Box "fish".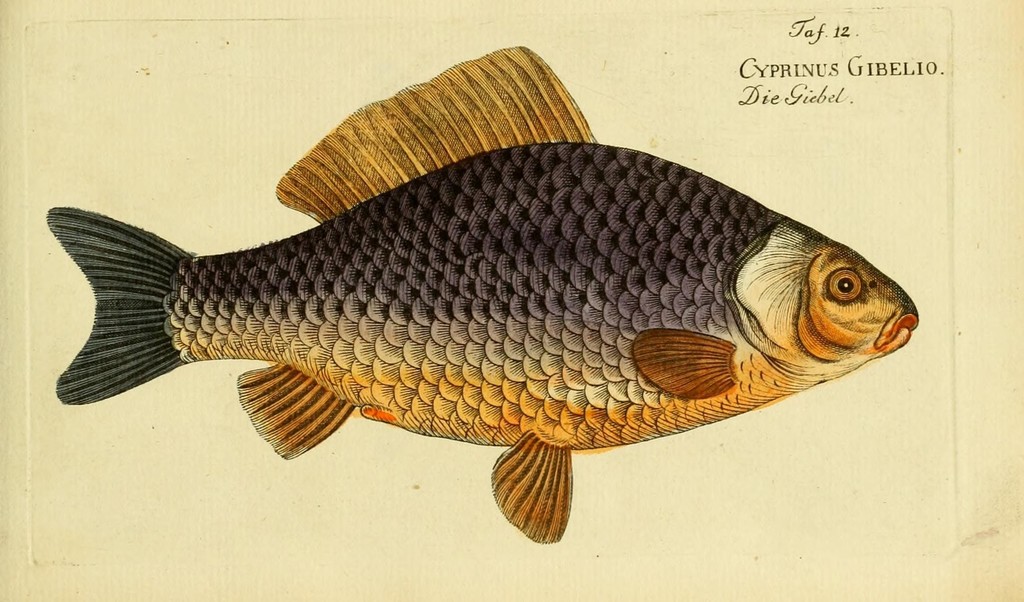
x1=44 y1=44 x2=892 y2=541.
